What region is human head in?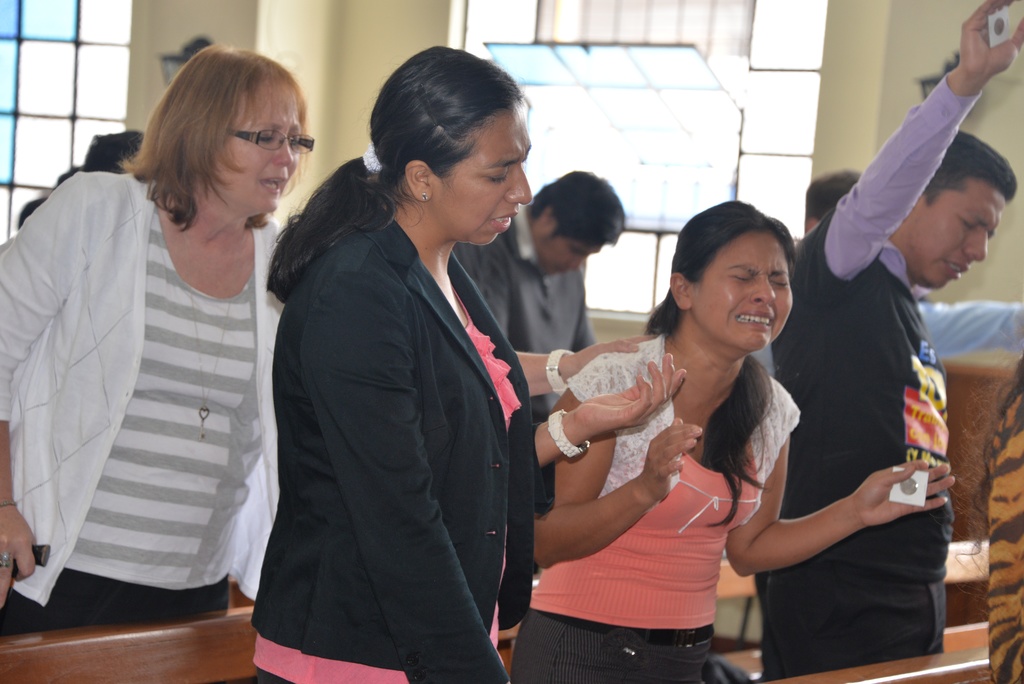
{"x1": 151, "y1": 41, "x2": 305, "y2": 217}.
